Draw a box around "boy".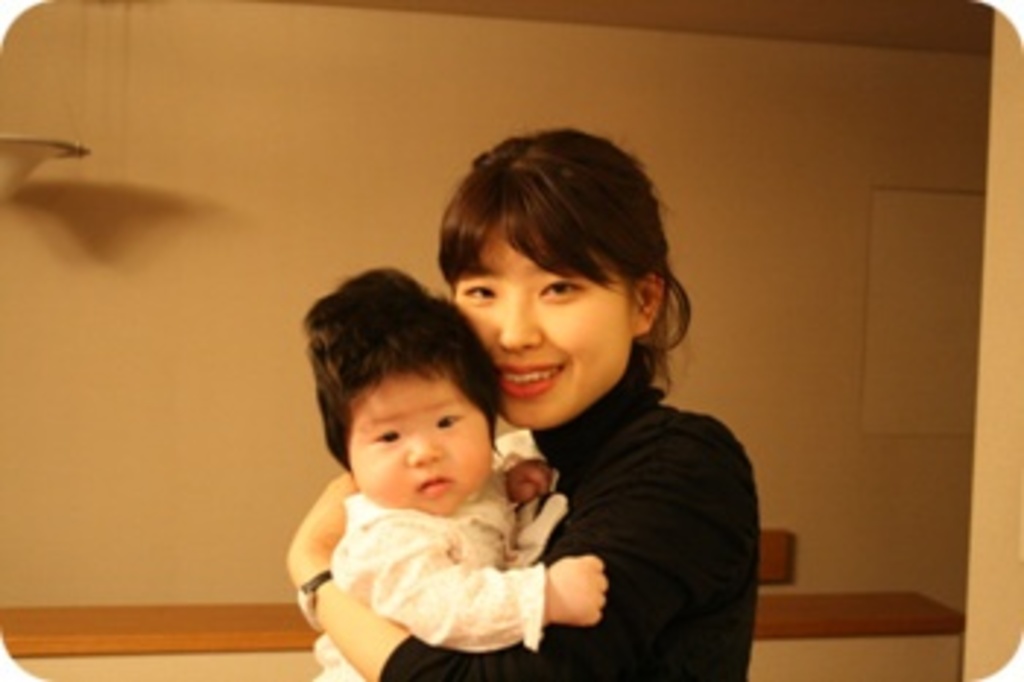
l=295, t=261, r=614, b=679.
